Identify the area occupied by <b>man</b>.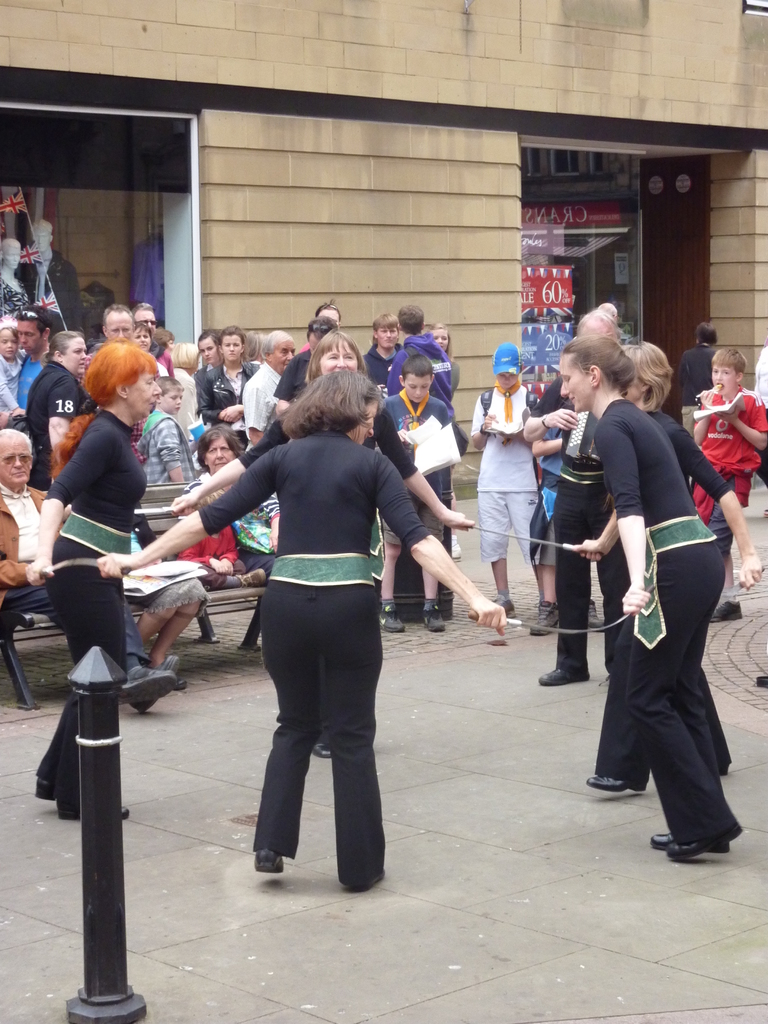
Area: bbox=(0, 303, 53, 414).
